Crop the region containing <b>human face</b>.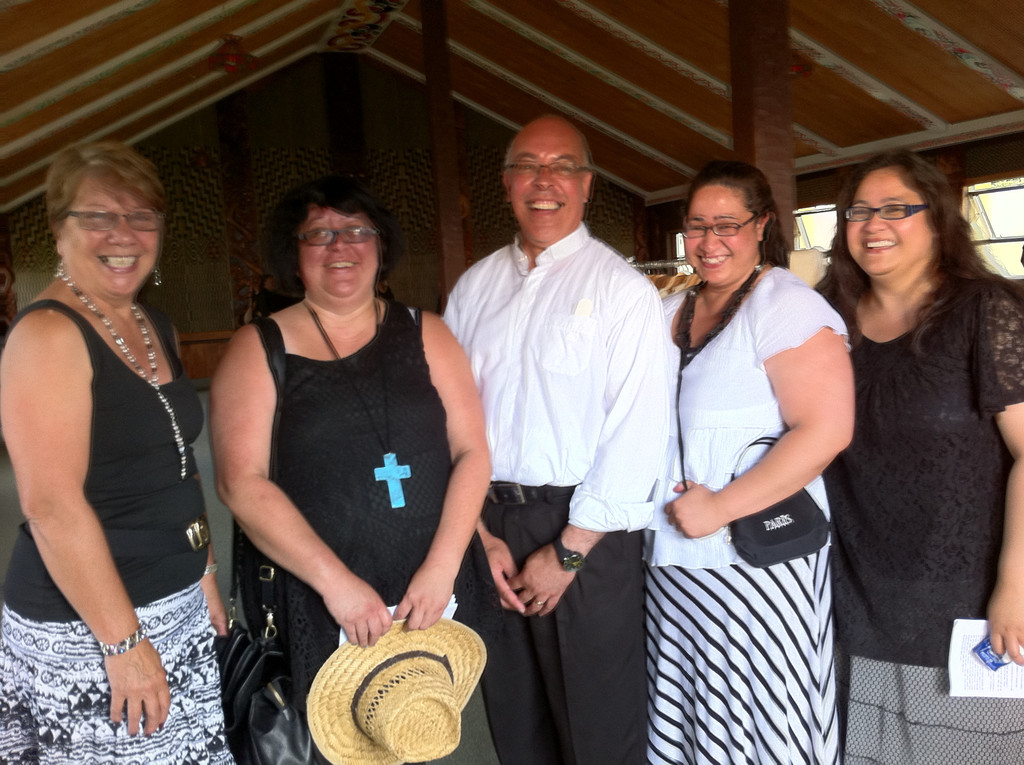
Crop region: select_region(506, 129, 584, 243).
